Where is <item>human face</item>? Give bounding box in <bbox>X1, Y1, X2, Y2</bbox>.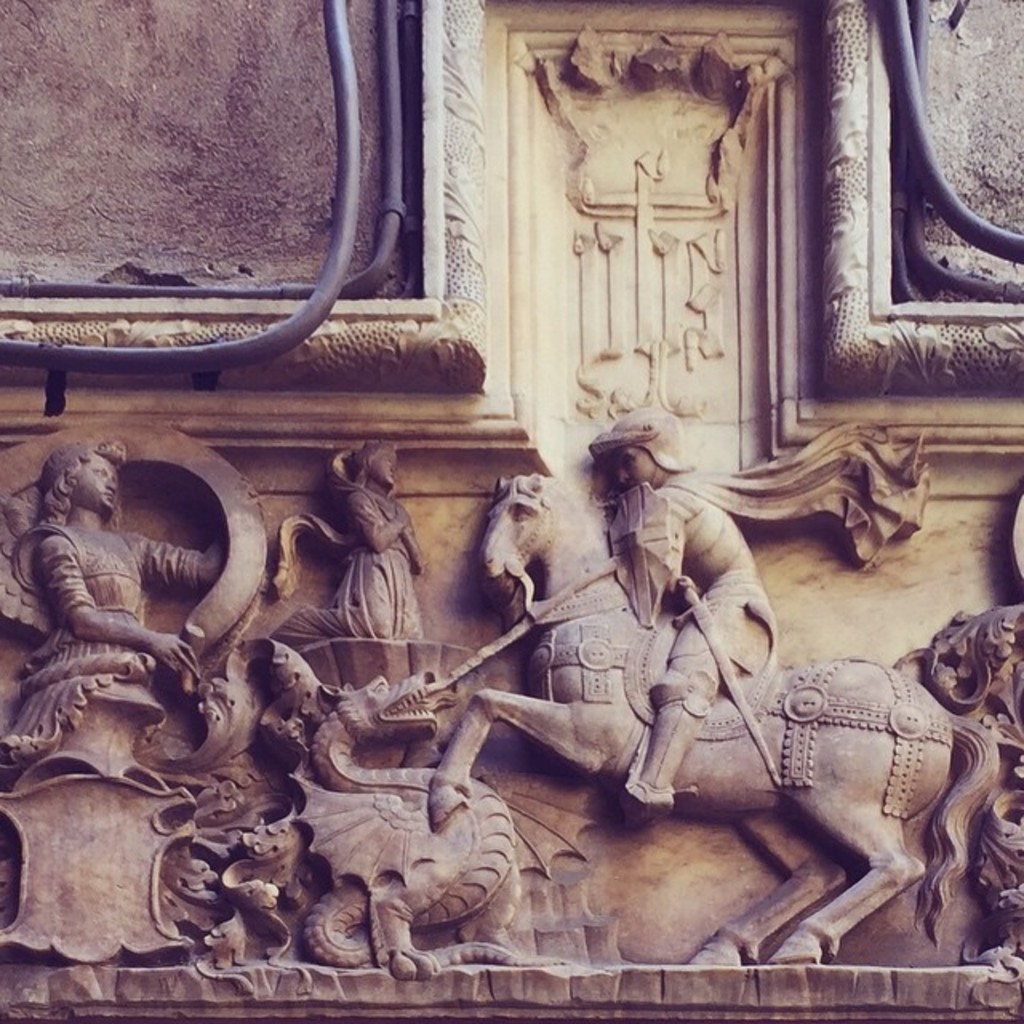
<bbox>368, 451, 397, 488</bbox>.
